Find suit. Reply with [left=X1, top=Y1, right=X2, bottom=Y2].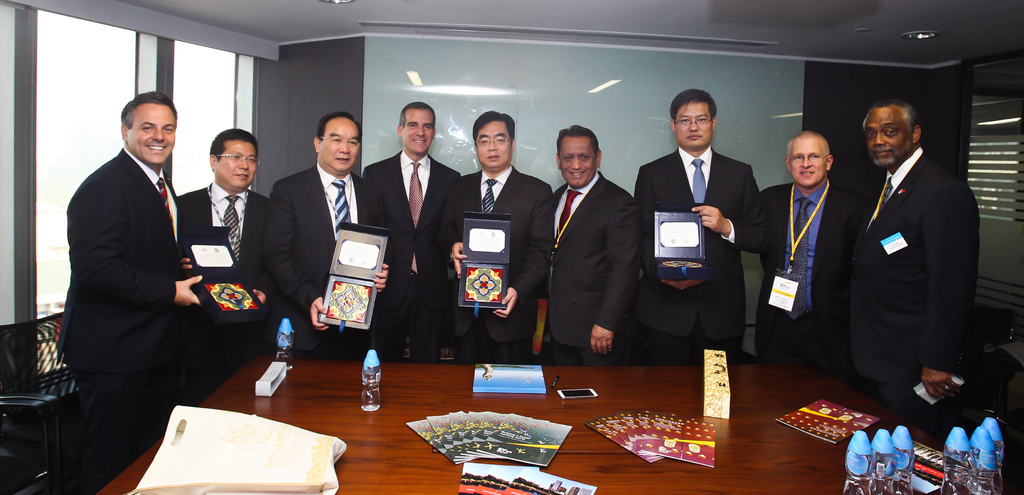
[left=436, top=167, right=548, bottom=363].
